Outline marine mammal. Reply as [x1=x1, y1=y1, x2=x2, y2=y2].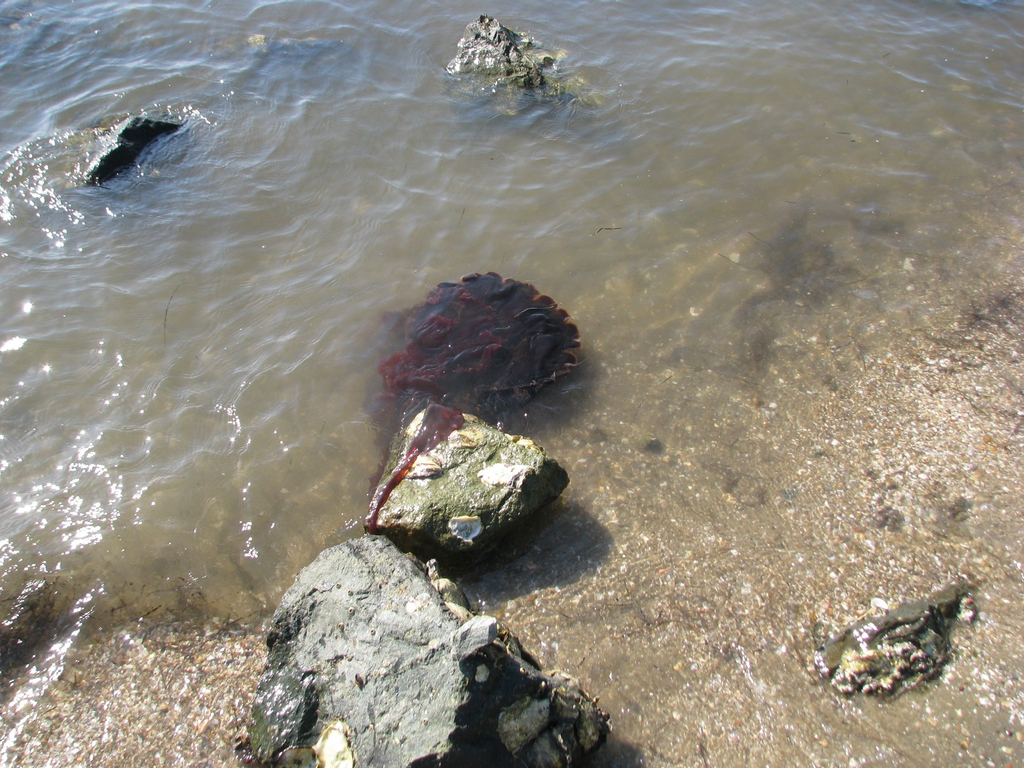
[x1=347, y1=262, x2=595, y2=541].
